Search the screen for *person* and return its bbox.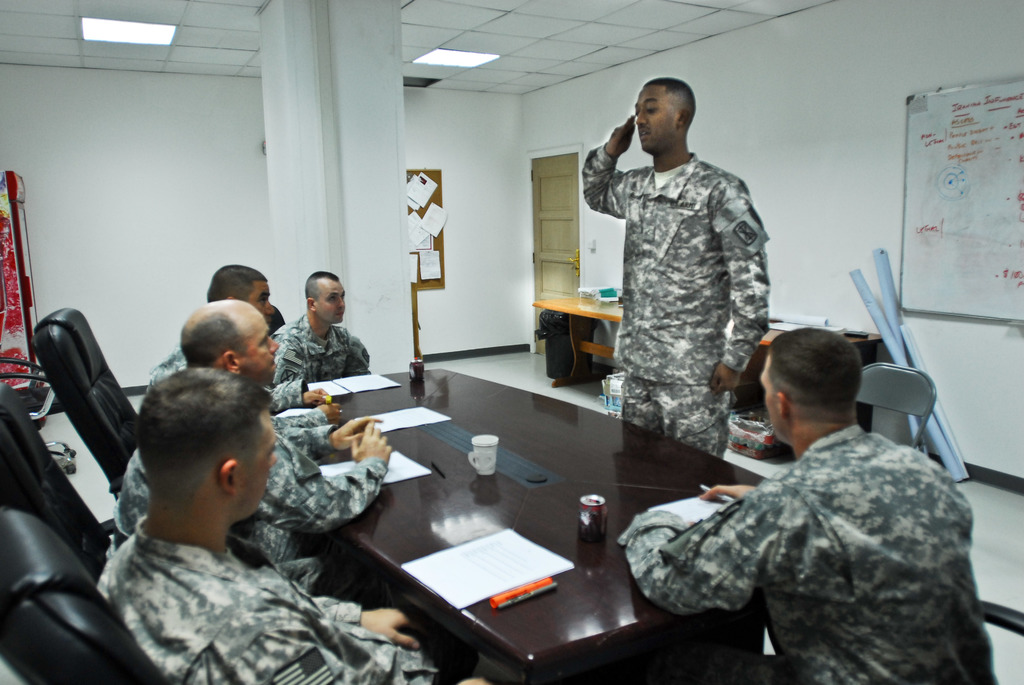
Found: locate(115, 299, 394, 560).
